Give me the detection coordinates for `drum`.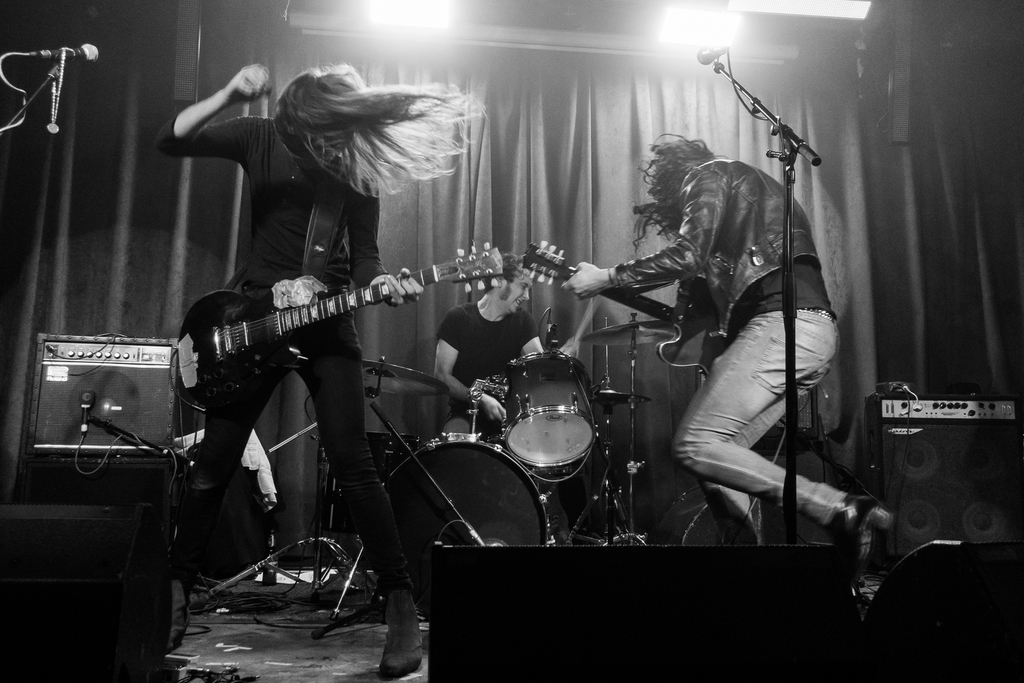
x1=381, y1=434, x2=552, y2=616.
